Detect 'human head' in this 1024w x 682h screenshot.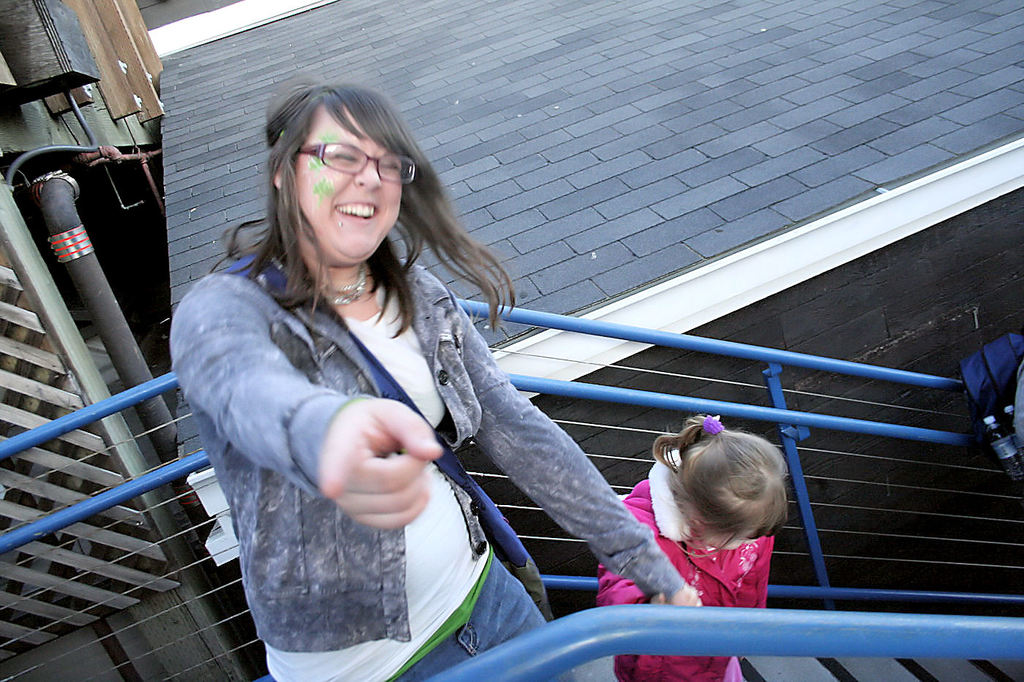
Detection: detection(258, 86, 433, 249).
